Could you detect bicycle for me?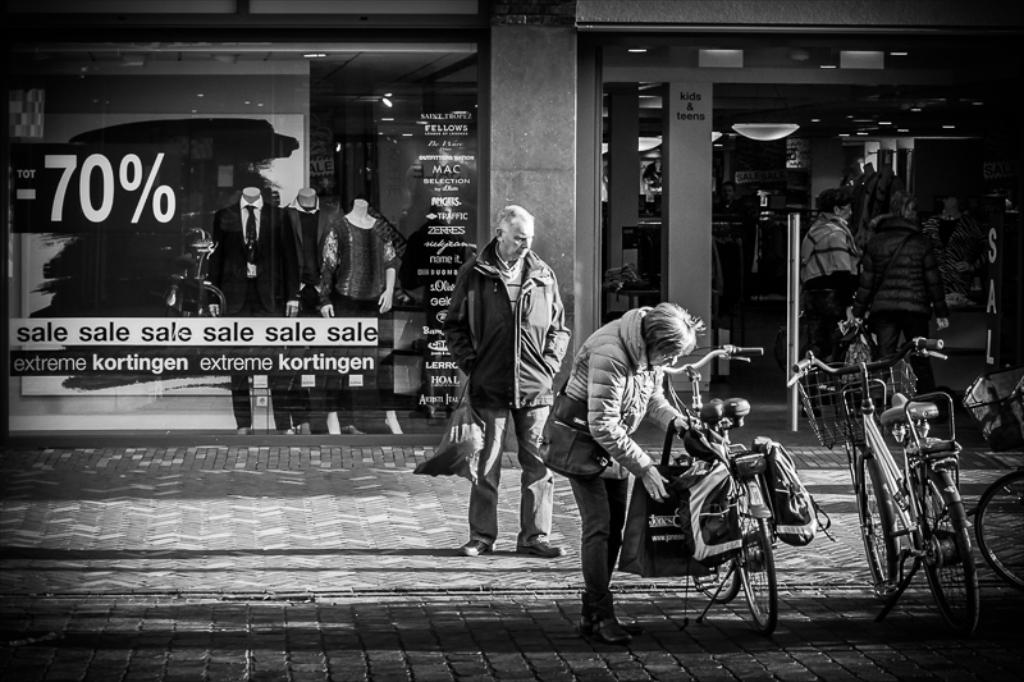
Detection result: l=641, t=338, r=781, b=650.
